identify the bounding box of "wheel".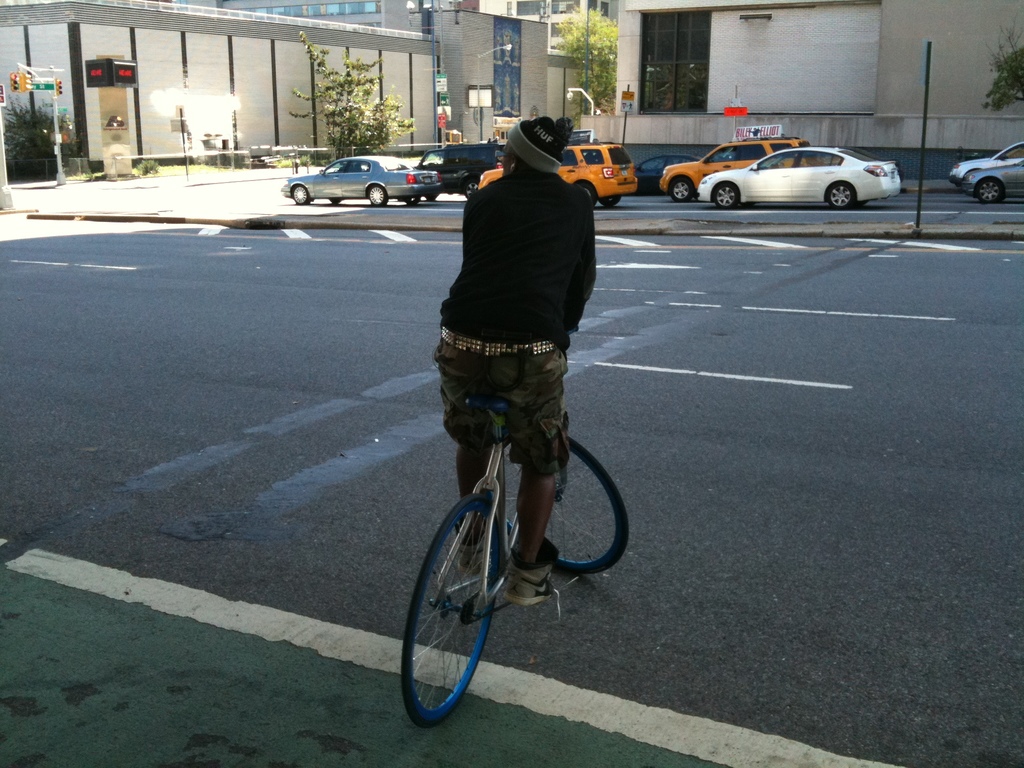
bbox=(826, 180, 856, 210).
